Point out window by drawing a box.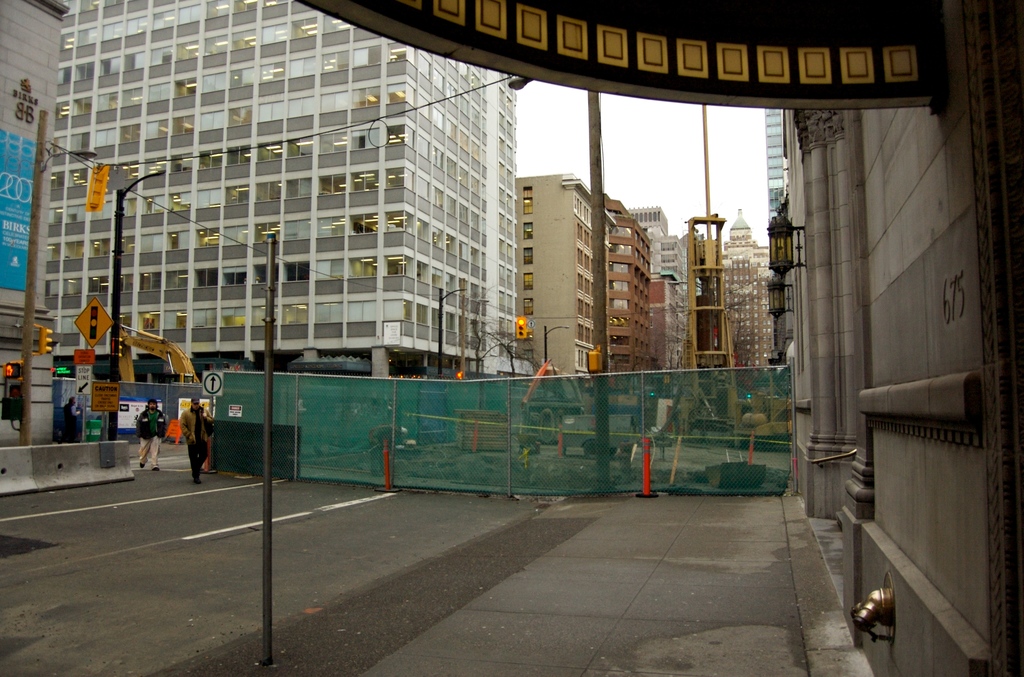
[418, 175, 429, 204].
